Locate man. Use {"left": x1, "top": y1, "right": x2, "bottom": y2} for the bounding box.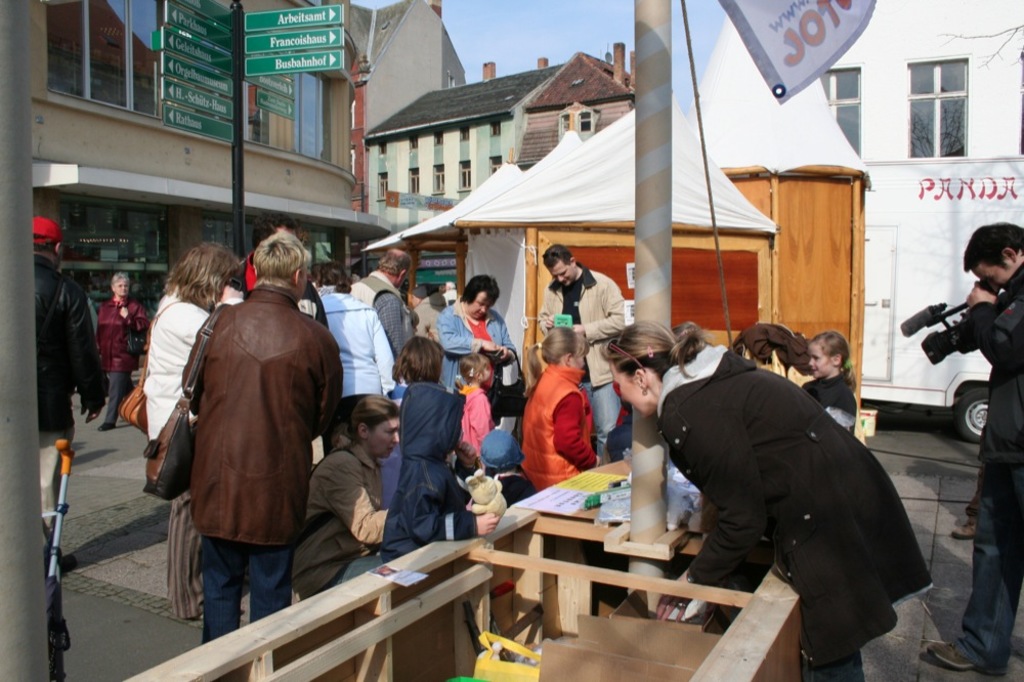
{"left": 531, "top": 244, "right": 625, "bottom": 465}.
